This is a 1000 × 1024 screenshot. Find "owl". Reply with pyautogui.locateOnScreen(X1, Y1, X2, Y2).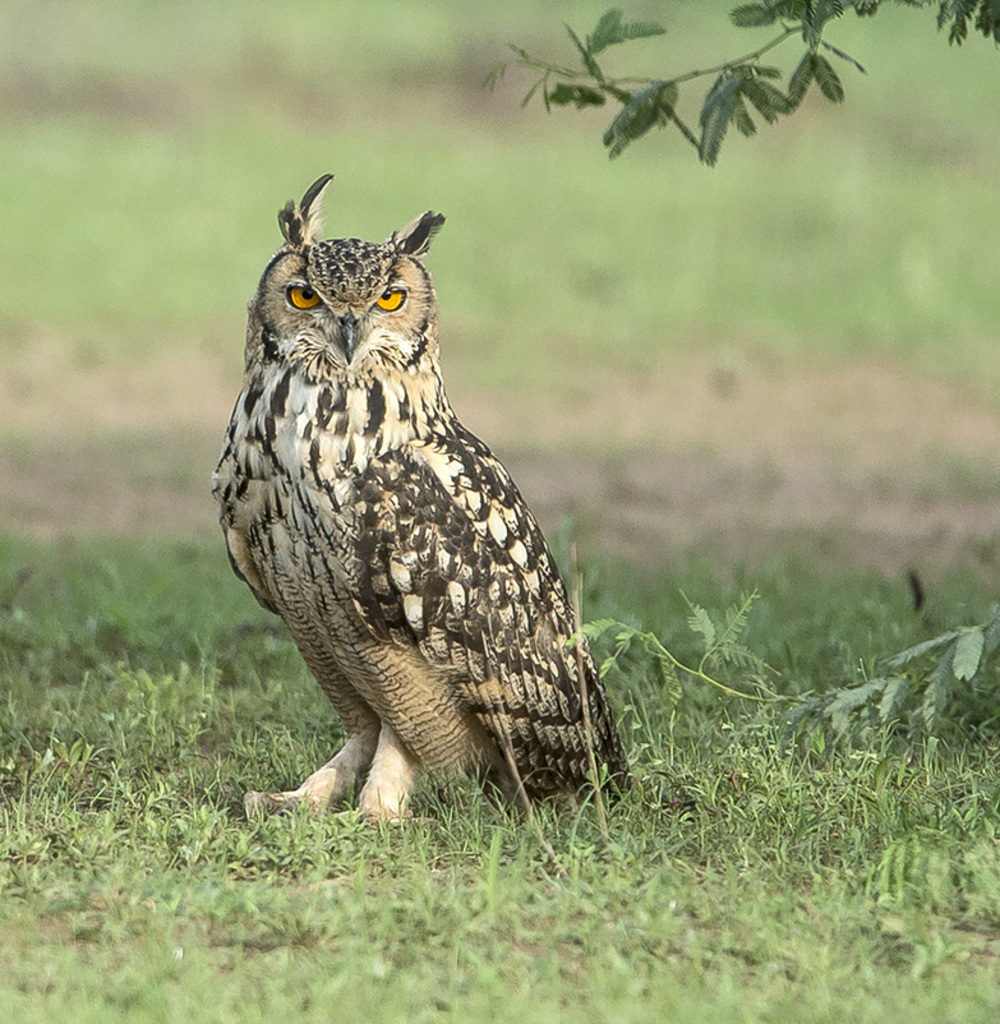
pyautogui.locateOnScreen(211, 208, 621, 838).
